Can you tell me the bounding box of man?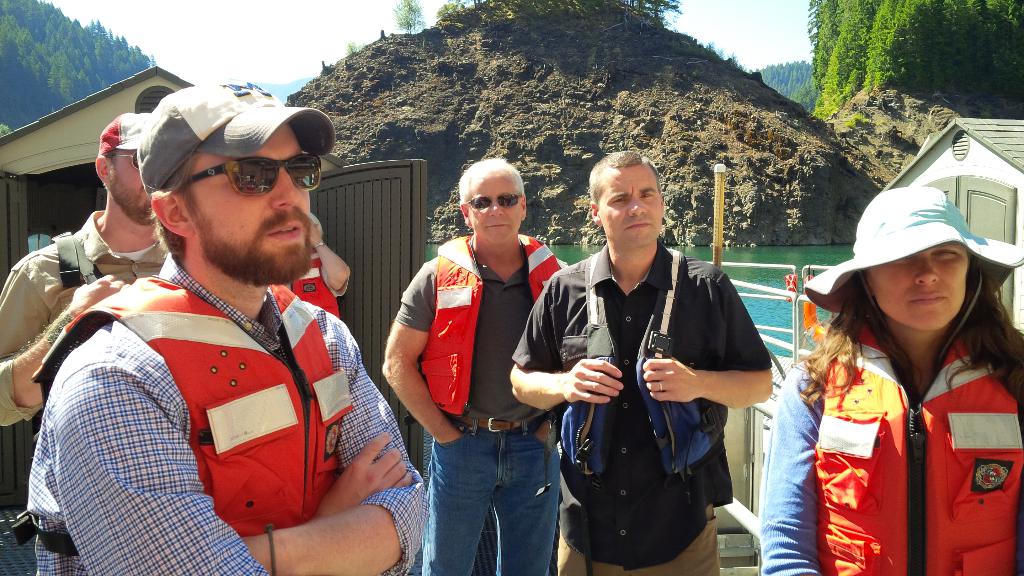
[512,149,774,575].
